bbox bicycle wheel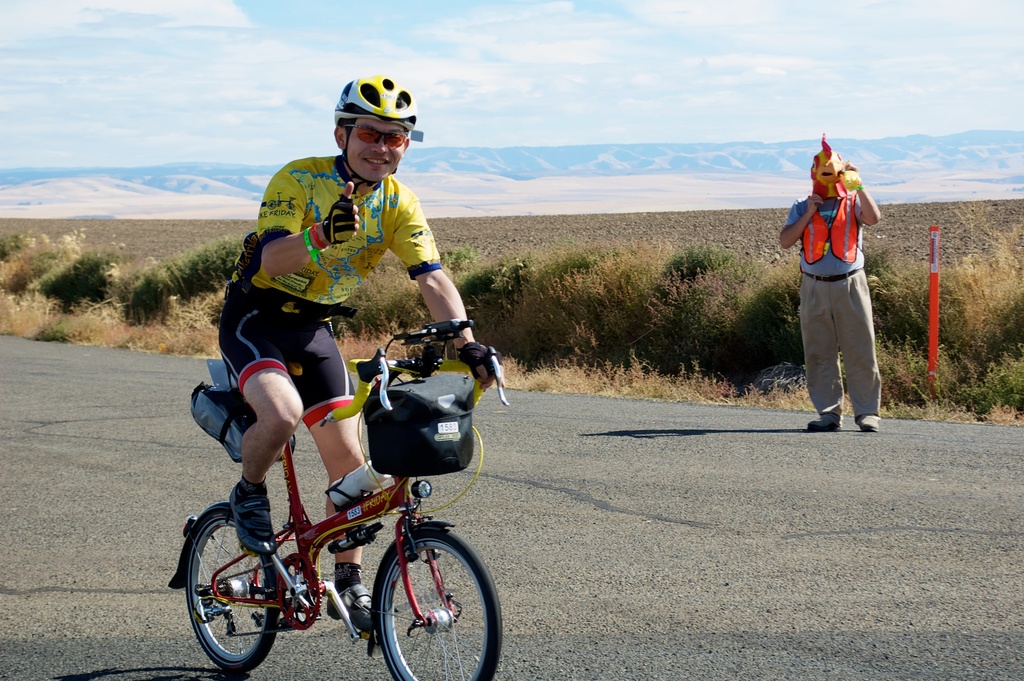
{"x1": 185, "y1": 502, "x2": 283, "y2": 671}
